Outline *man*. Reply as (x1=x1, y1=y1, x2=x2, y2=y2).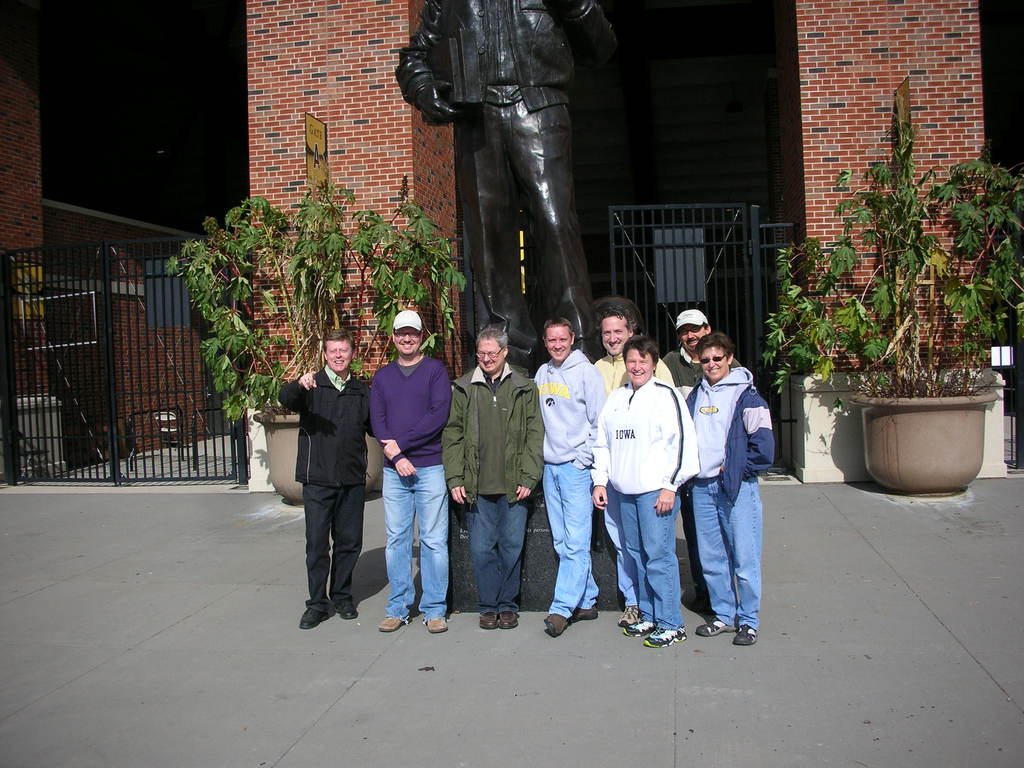
(x1=527, y1=316, x2=608, y2=634).
